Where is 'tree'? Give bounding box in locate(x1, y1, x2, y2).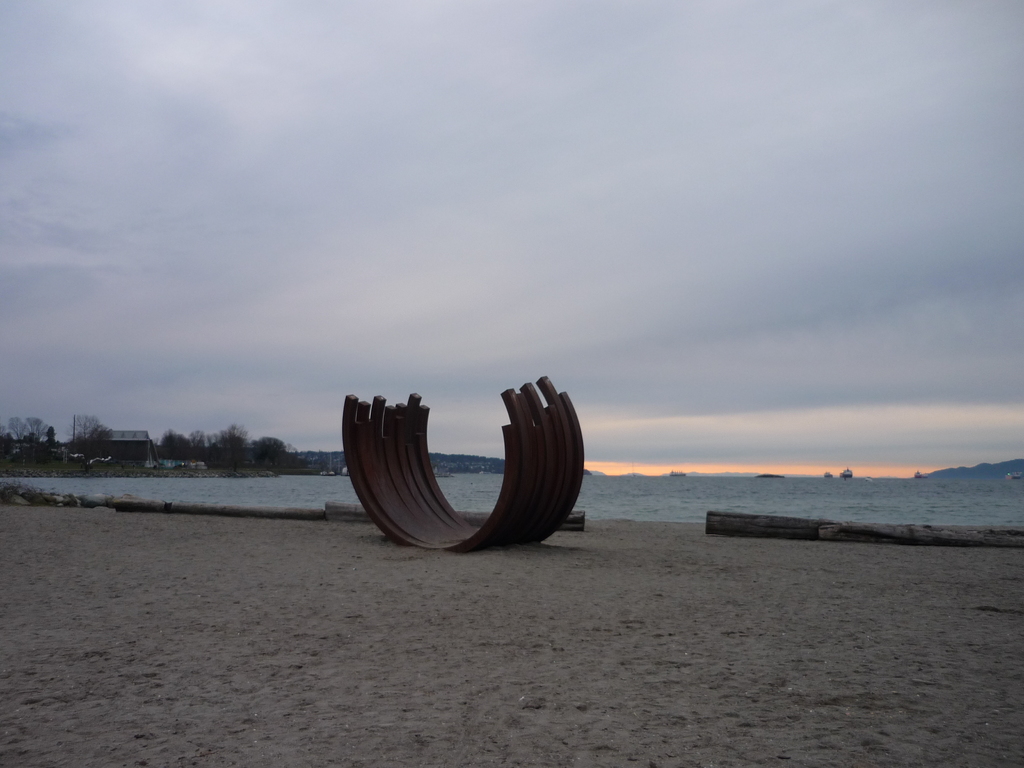
locate(191, 420, 212, 459).
